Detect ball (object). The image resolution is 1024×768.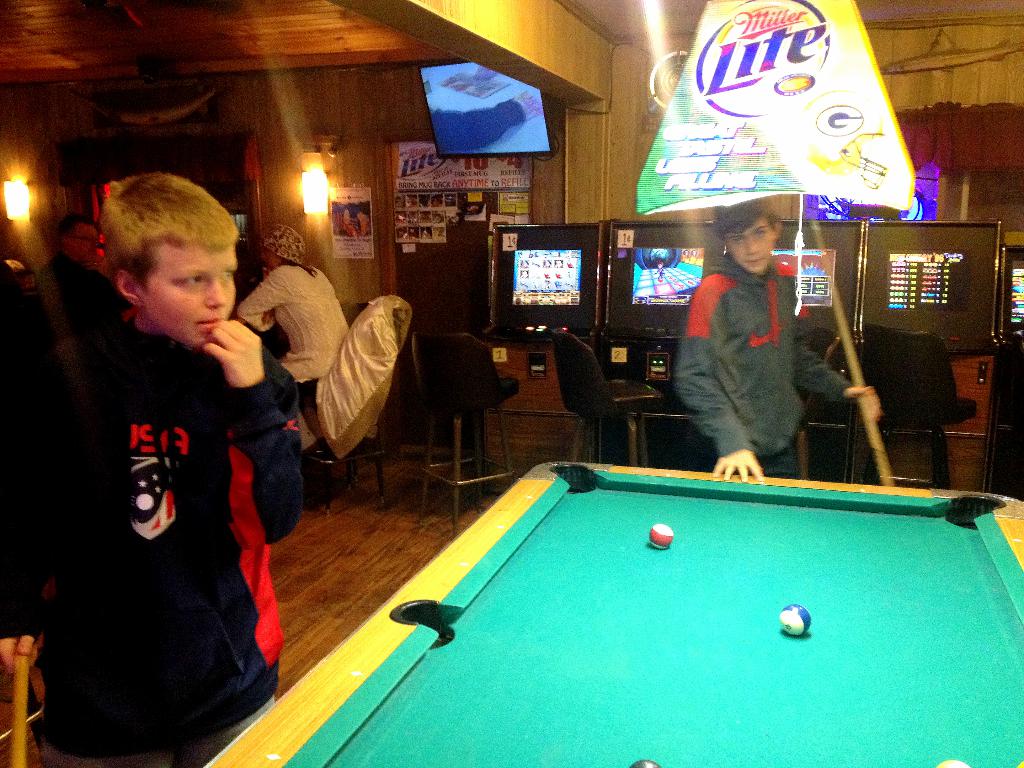
box=[650, 525, 675, 552].
